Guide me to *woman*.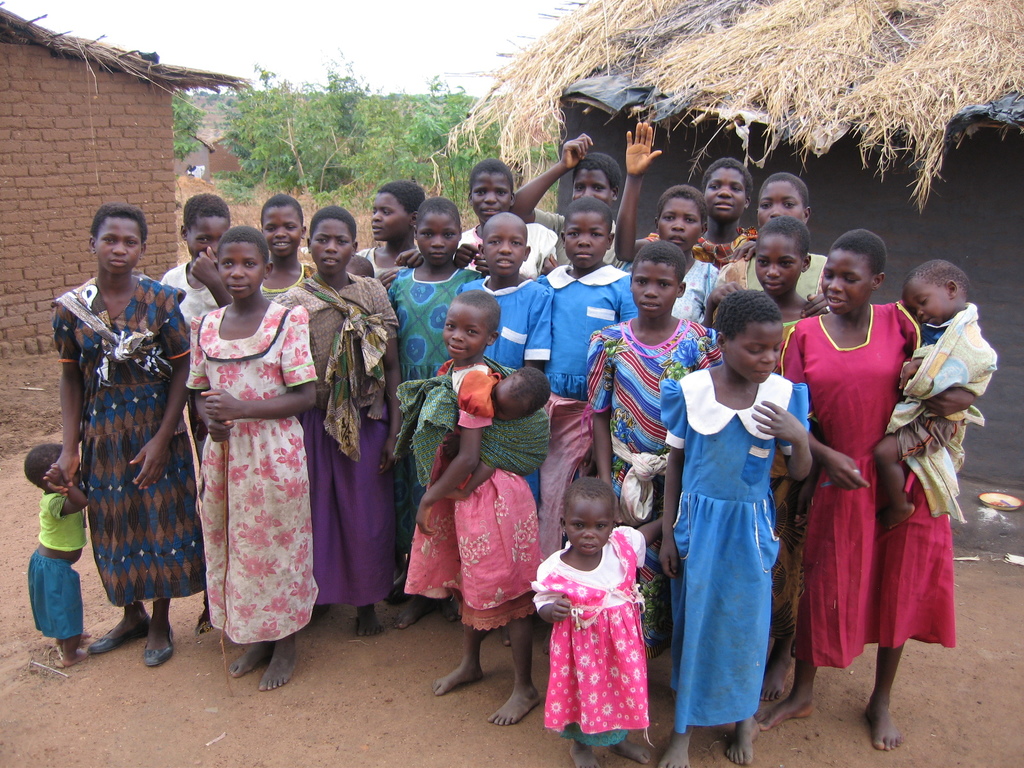
Guidance: [791,234,951,723].
